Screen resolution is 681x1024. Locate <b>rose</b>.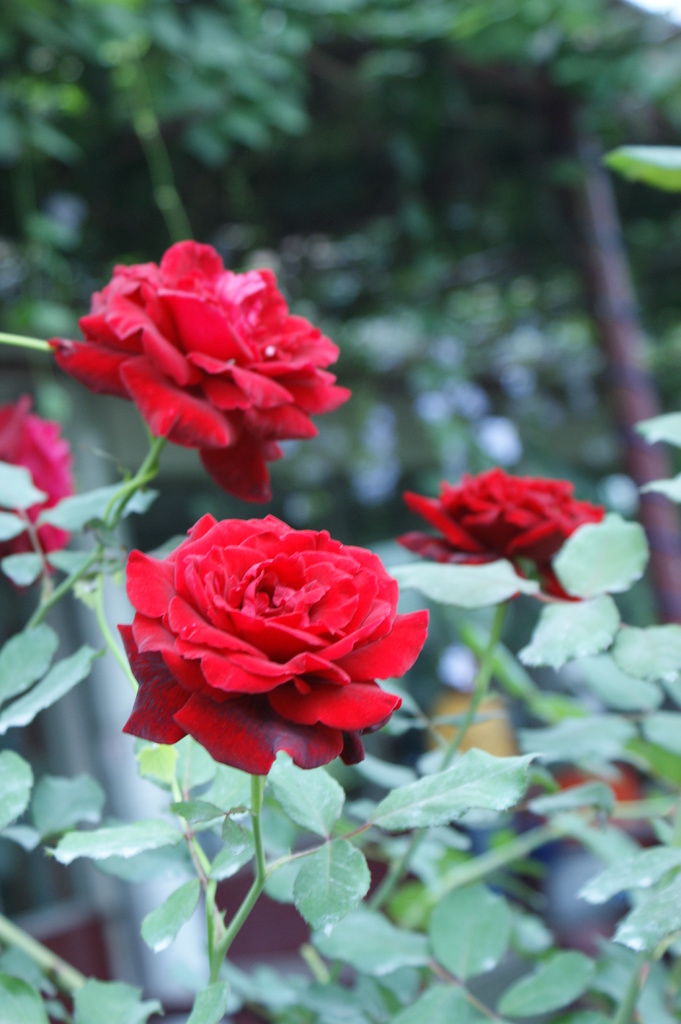
(47,236,357,503).
